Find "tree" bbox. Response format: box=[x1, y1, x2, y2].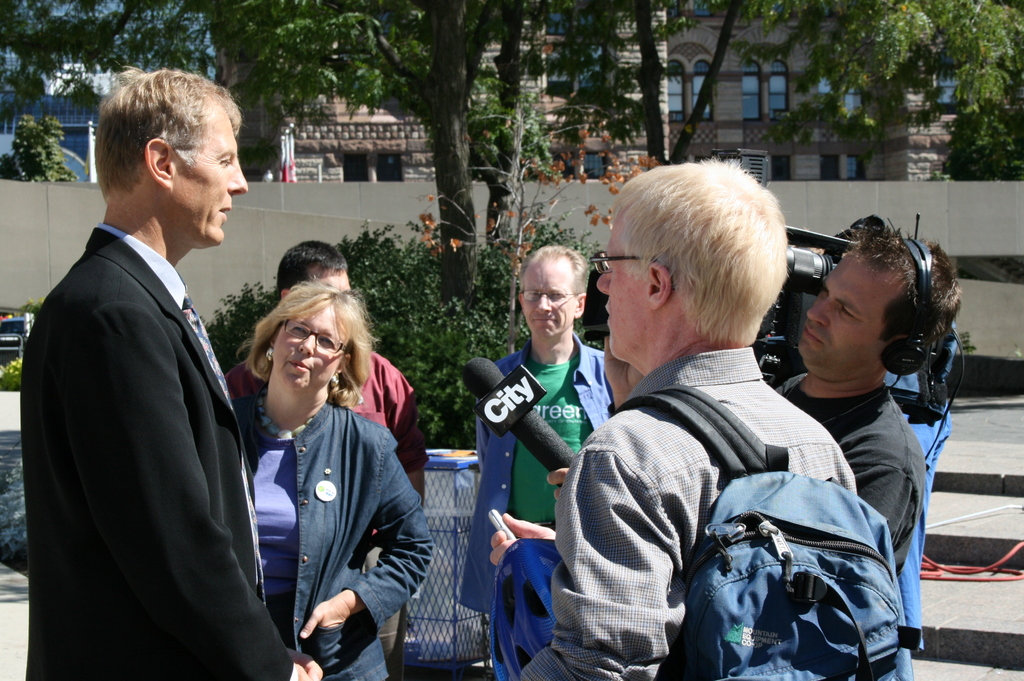
box=[545, 0, 1015, 173].
